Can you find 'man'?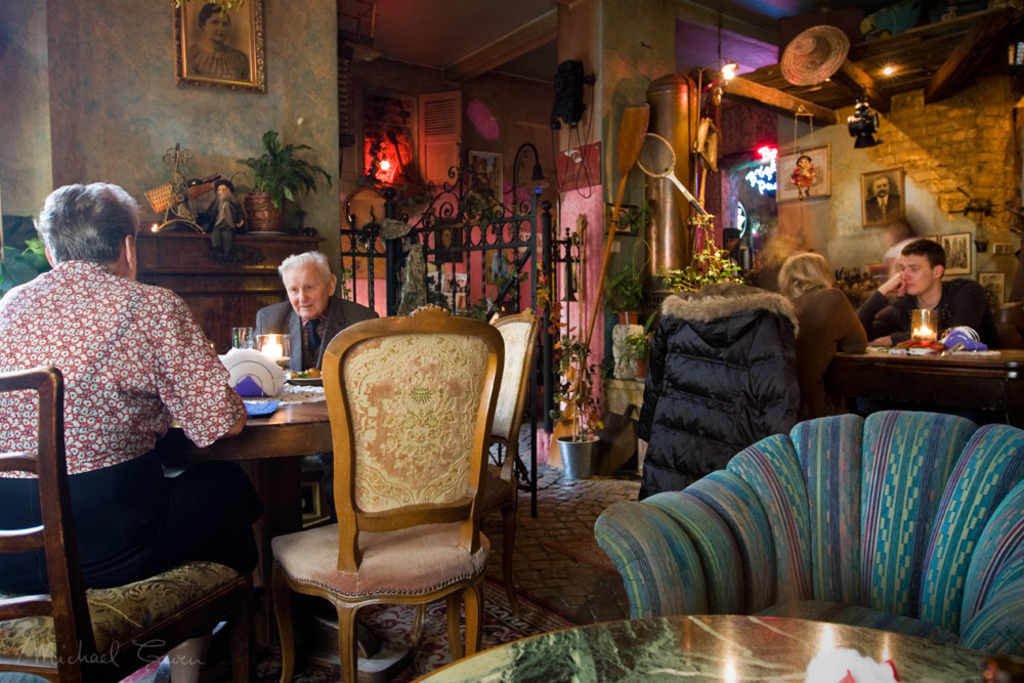
Yes, bounding box: rect(870, 236, 983, 350).
